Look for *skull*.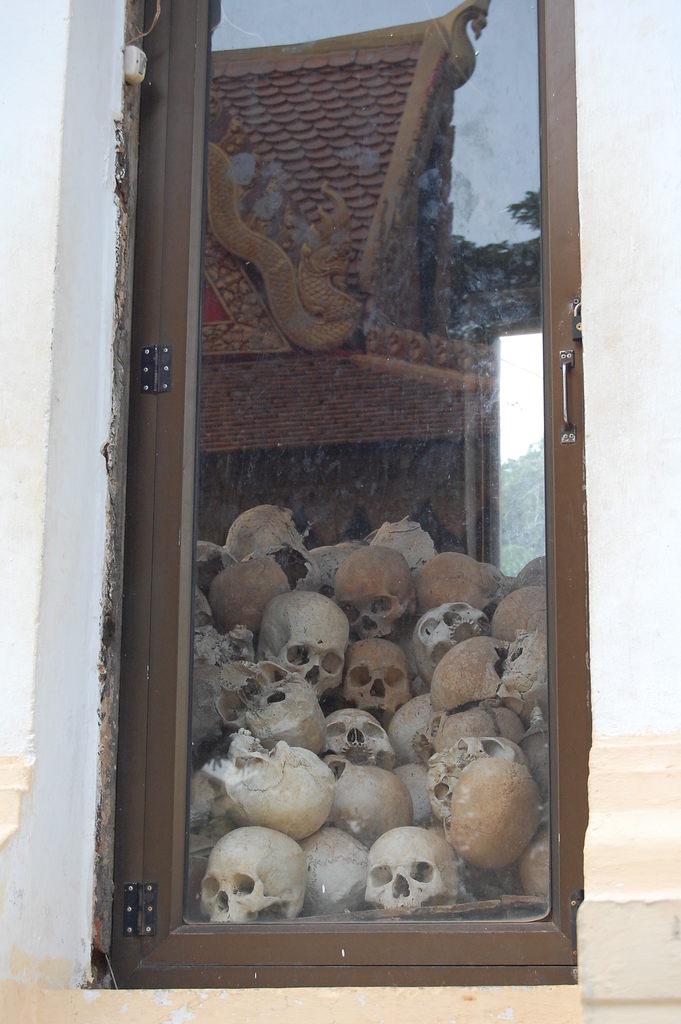
Found: x1=187, y1=540, x2=236, y2=626.
